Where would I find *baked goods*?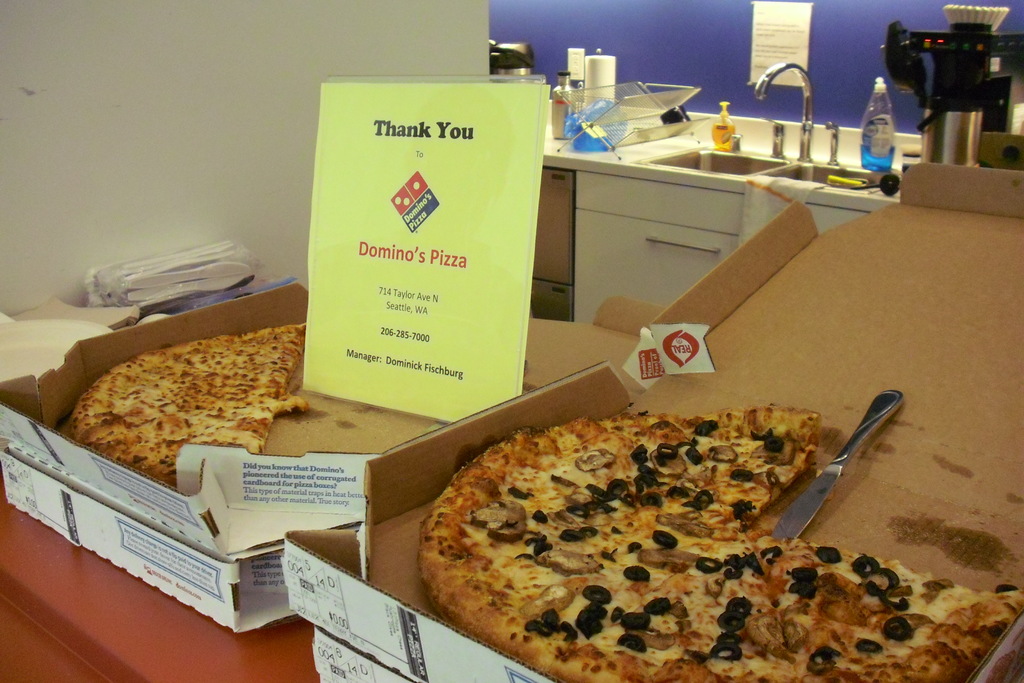
At (423, 416, 943, 682).
